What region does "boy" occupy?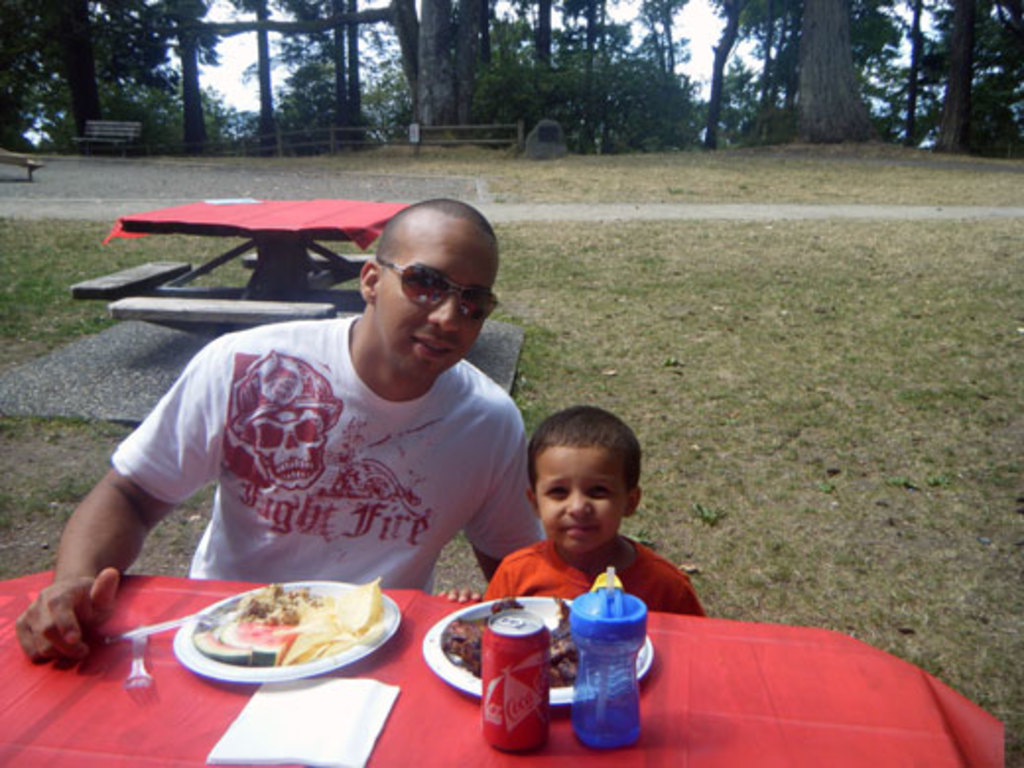
{"x1": 445, "y1": 408, "x2": 705, "y2": 626}.
